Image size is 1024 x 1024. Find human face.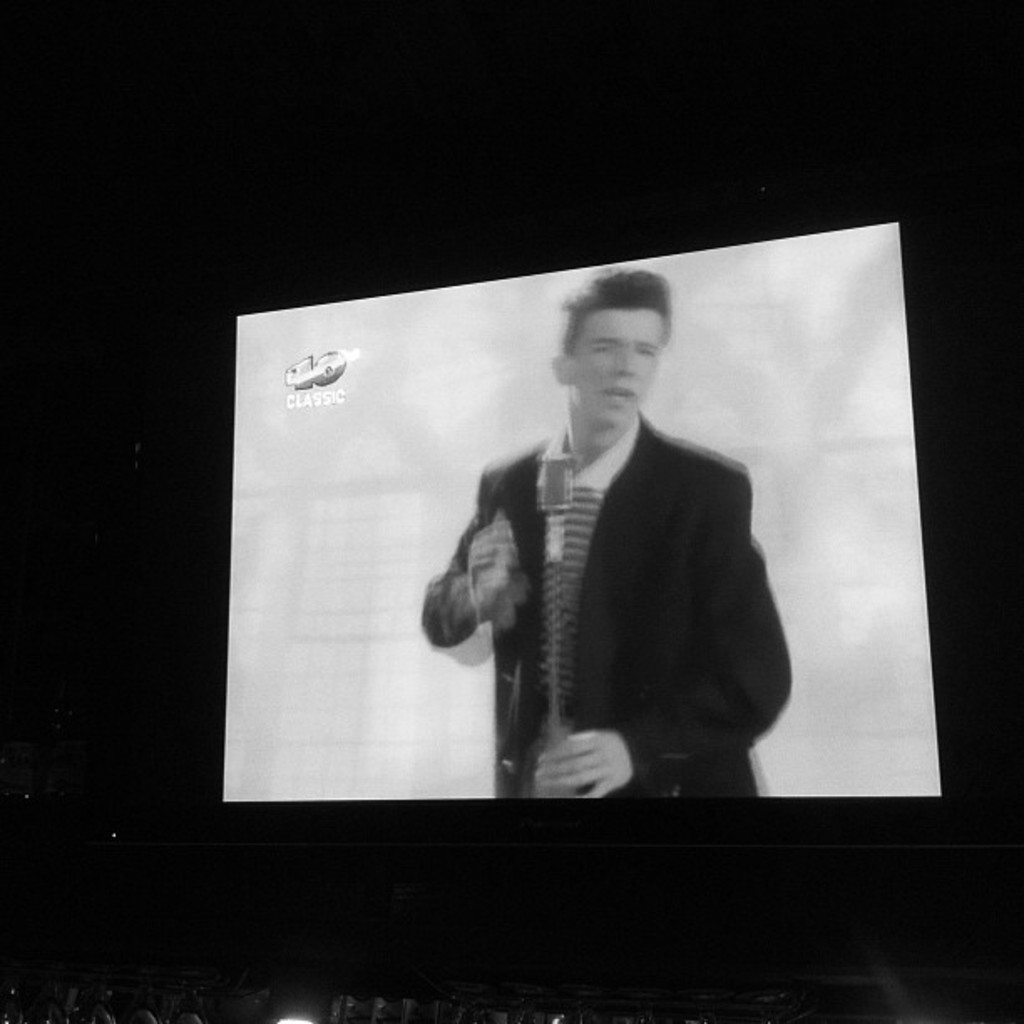
[x1=567, y1=294, x2=659, y2=430].
